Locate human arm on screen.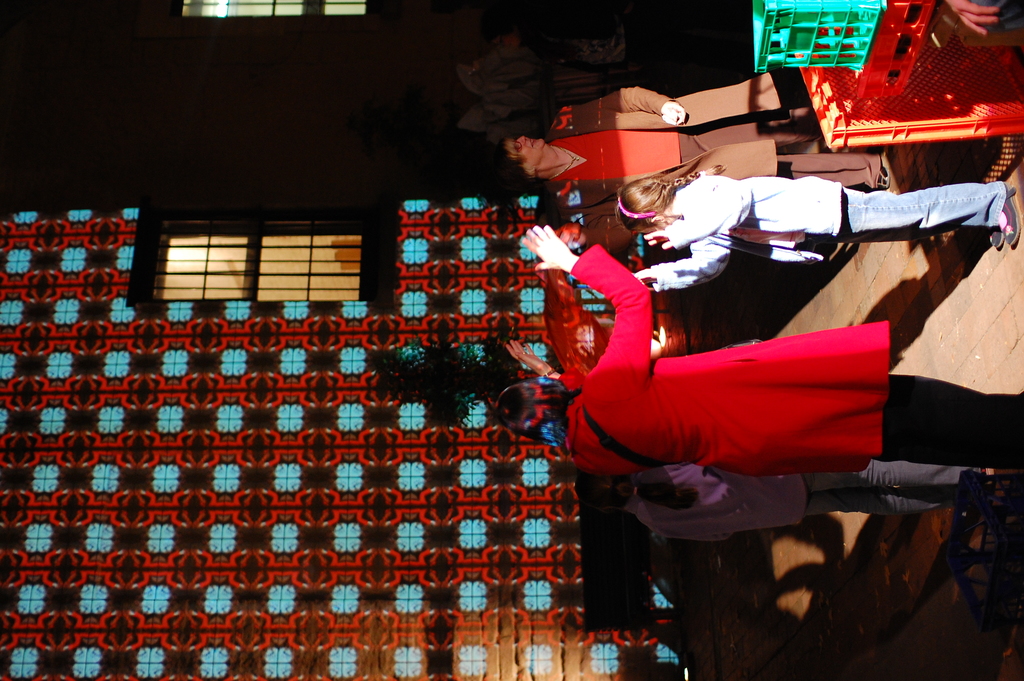
On screen at [left=632, top=229, right=731, bottom=284].
